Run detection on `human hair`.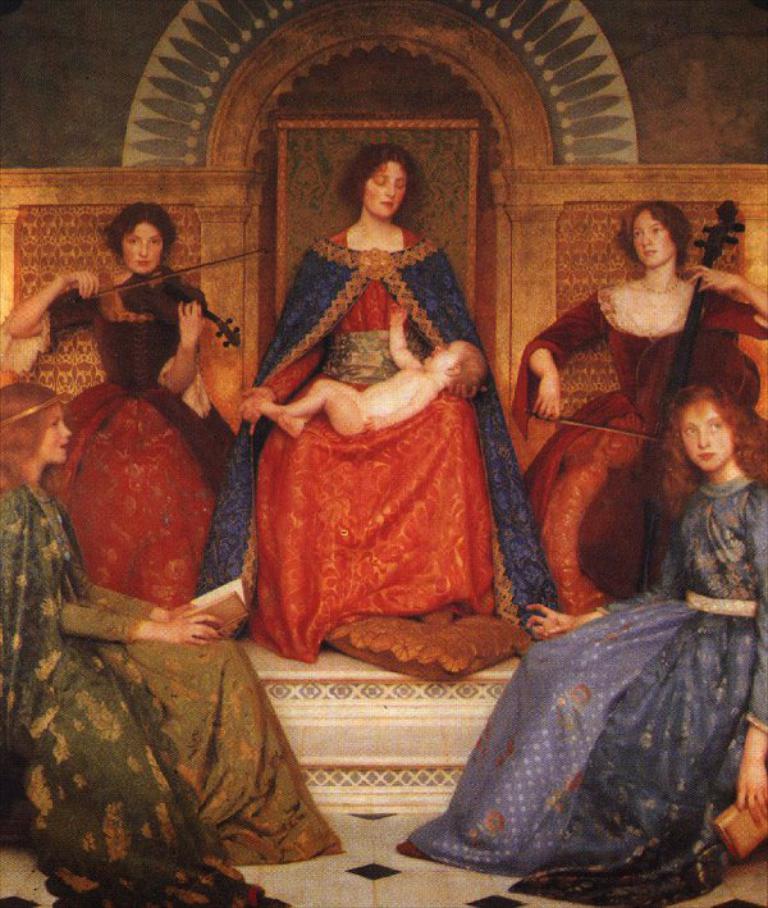
Result: box=[342, 138, 430, 216].
